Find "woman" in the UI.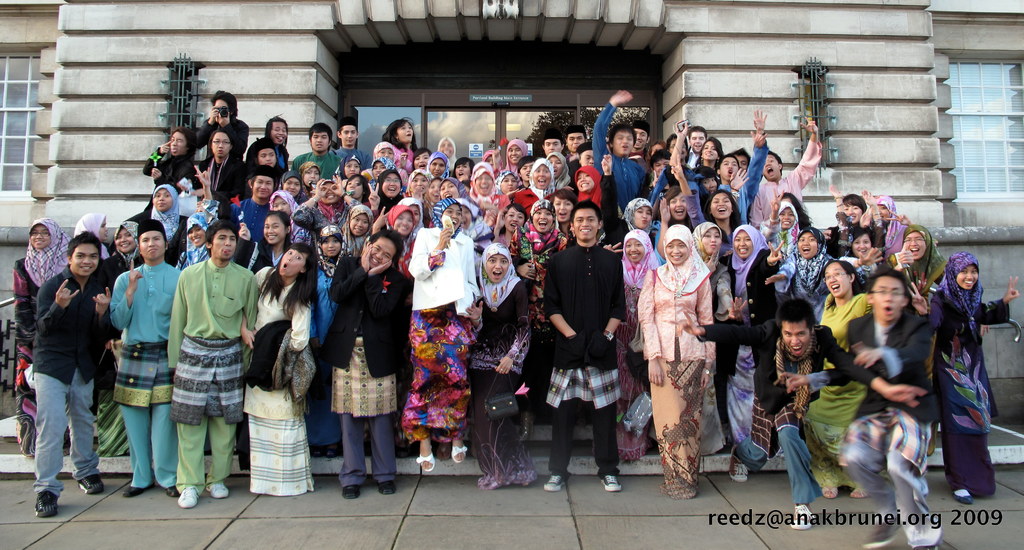
UI element at {"left": 812, "top": 258, "right": 877, "bottom": 507}.
